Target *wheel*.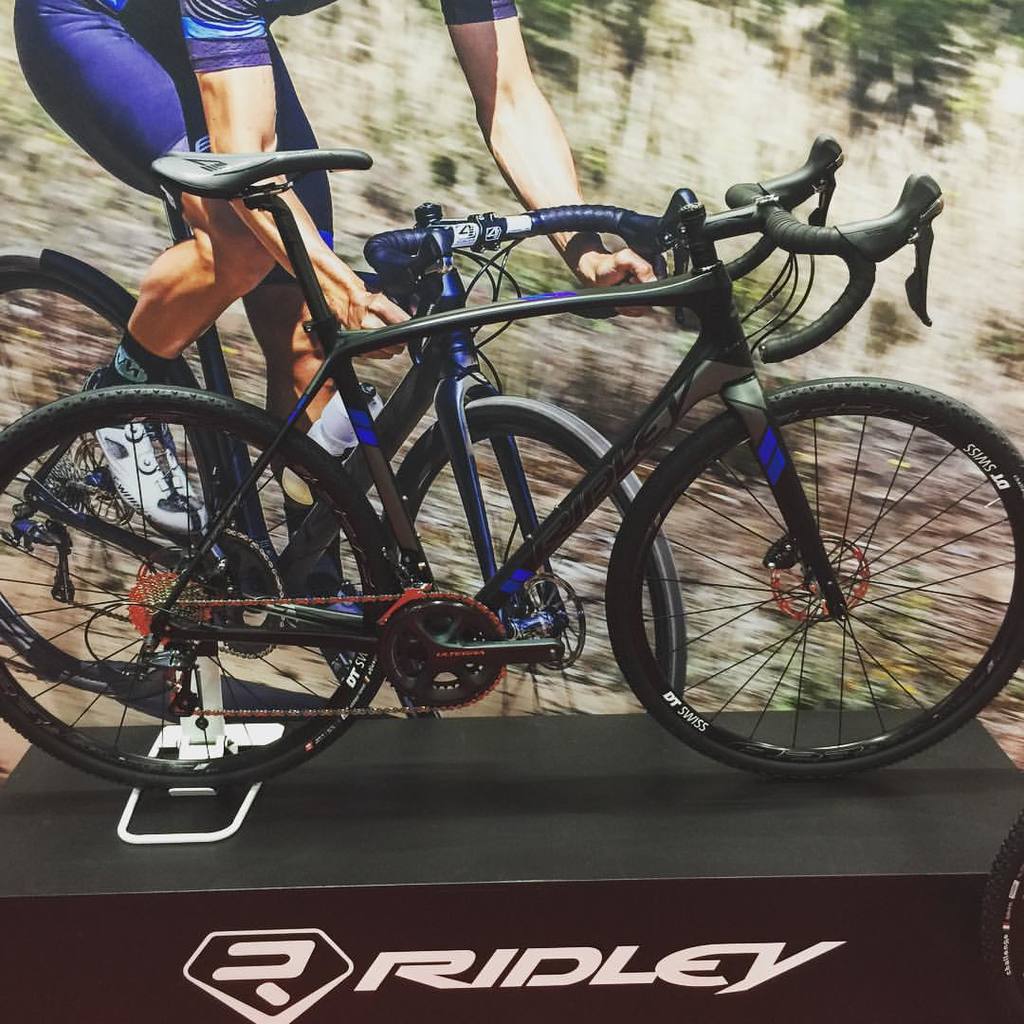
Target region: (left=981, top=808, right=1023, bottom=1023).
